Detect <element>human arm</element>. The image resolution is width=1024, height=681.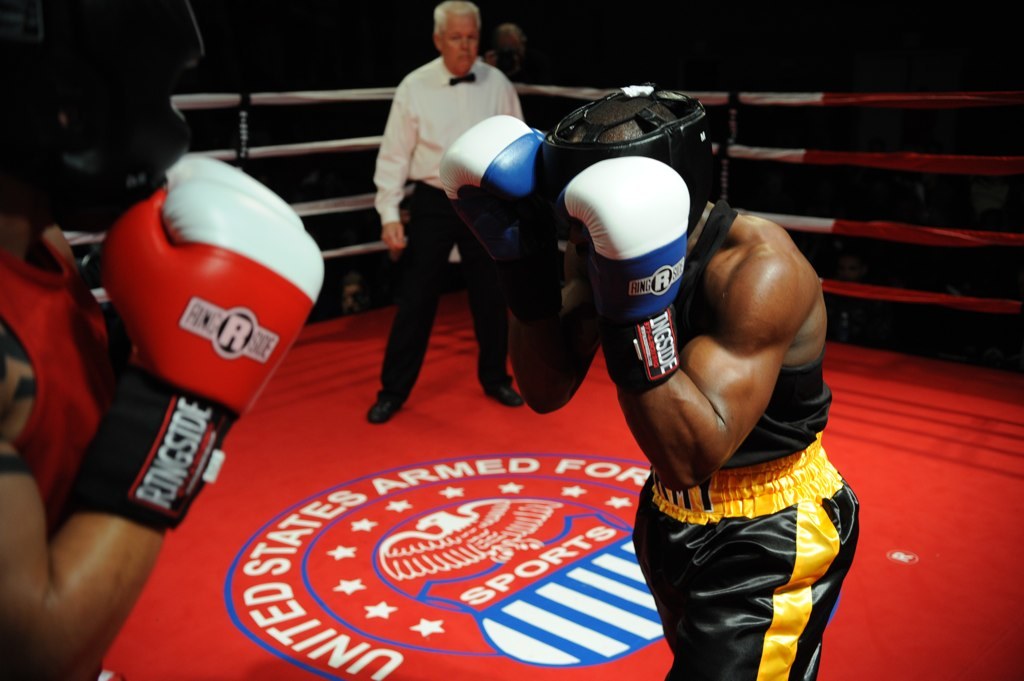
x1=0 y1=342 x2=204 y2=659.
